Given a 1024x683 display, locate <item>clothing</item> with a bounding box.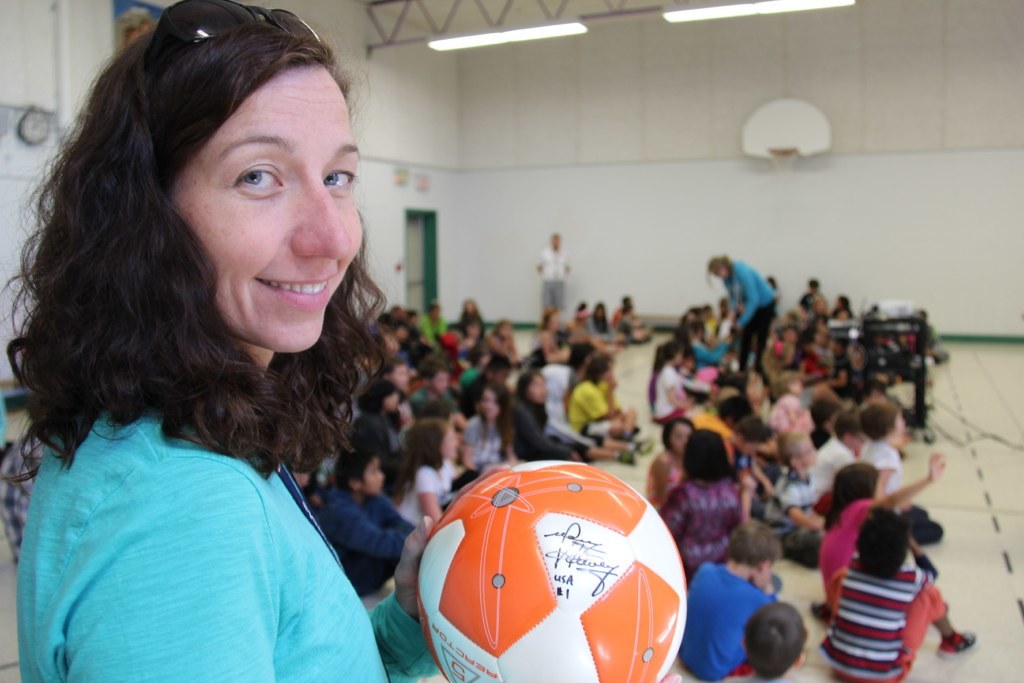
Located: box(650, 442, 678, 505).
